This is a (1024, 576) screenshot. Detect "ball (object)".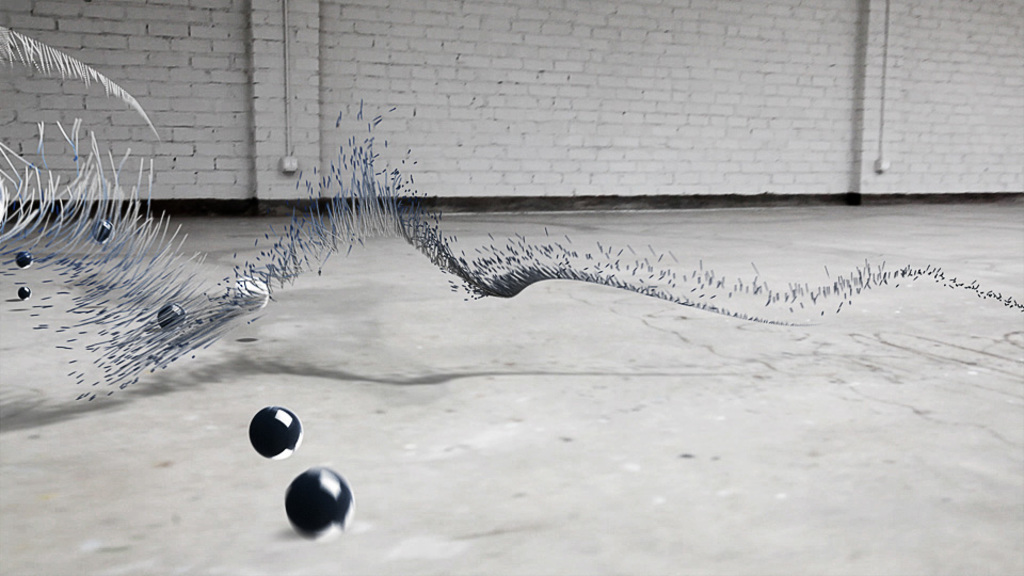
17, 286, 30, 299.
